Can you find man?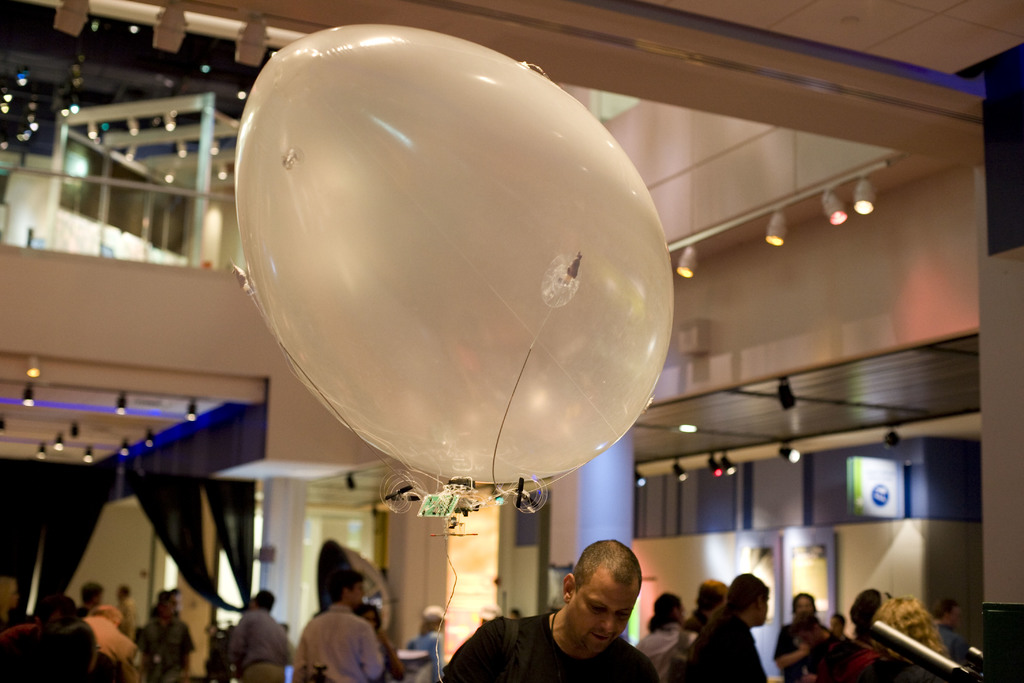
Yes, bounding box: bbox=(771, 589, 824, 682).
